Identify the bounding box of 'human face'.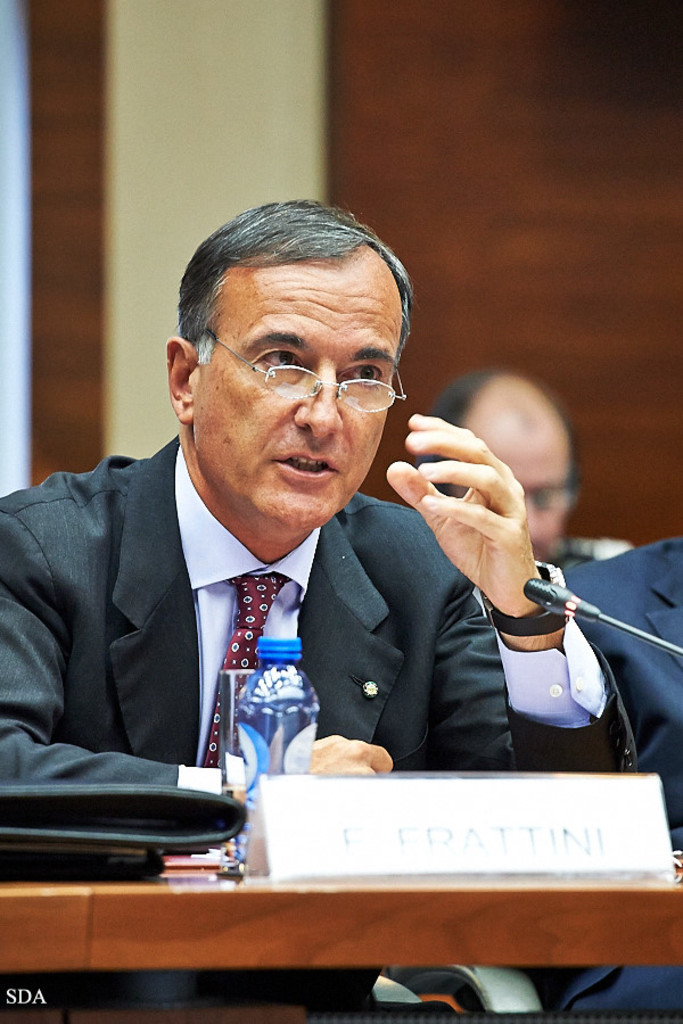
[left=195, top=247, right=401, bottom=512].
